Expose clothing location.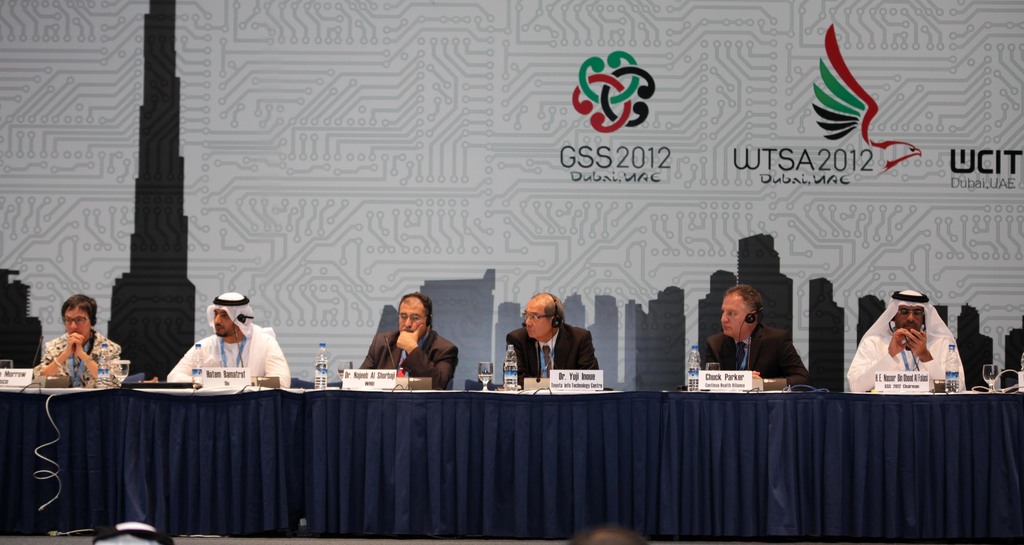
Exposed at [506,331,591,379].
